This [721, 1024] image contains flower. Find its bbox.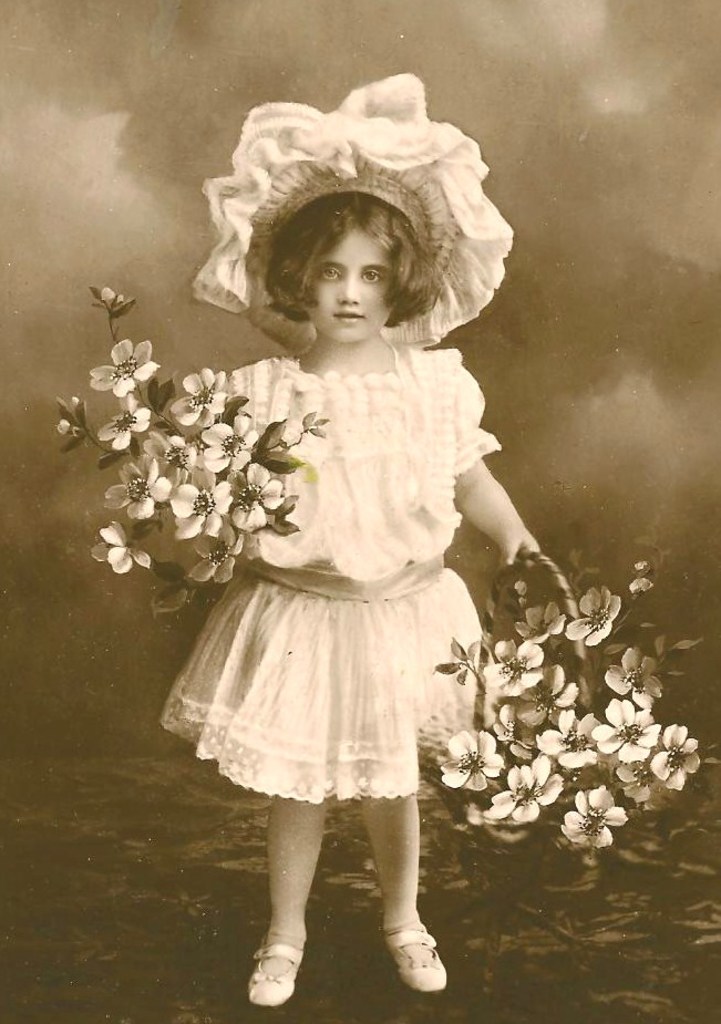
189:528:249:589.
